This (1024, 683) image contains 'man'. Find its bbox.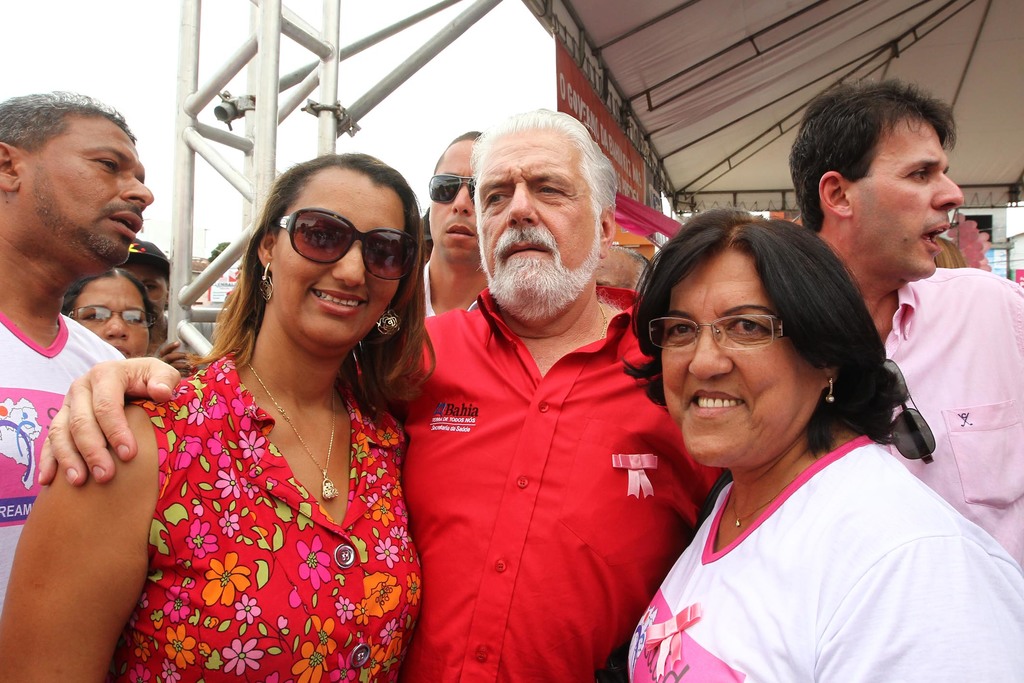
{"left": 351, "top": 125, "right": 486, "bottom": 356}.
